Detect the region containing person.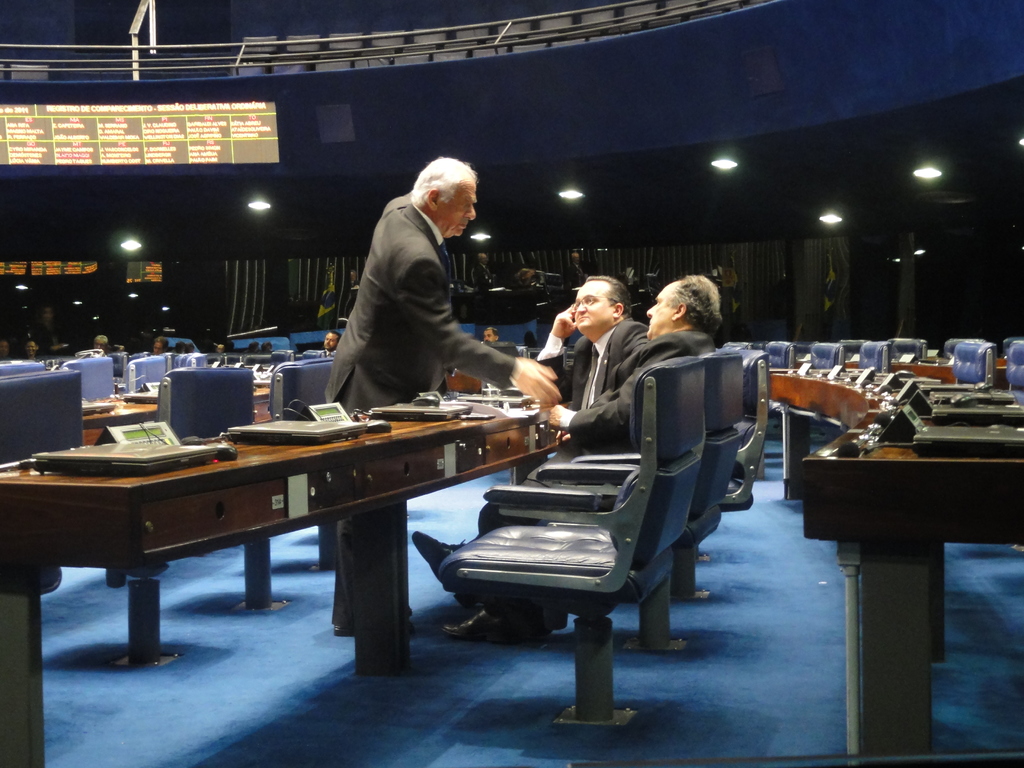
<bbox>320, 157, 557, 676</bbox>.
